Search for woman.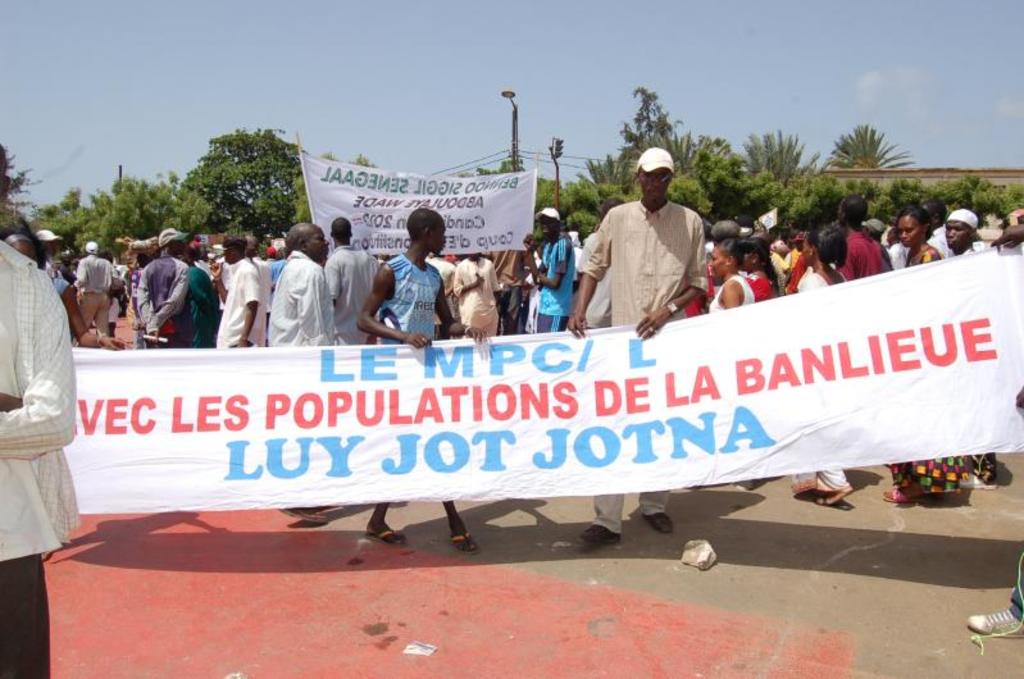
Found at [882, 206, 974, 511].
